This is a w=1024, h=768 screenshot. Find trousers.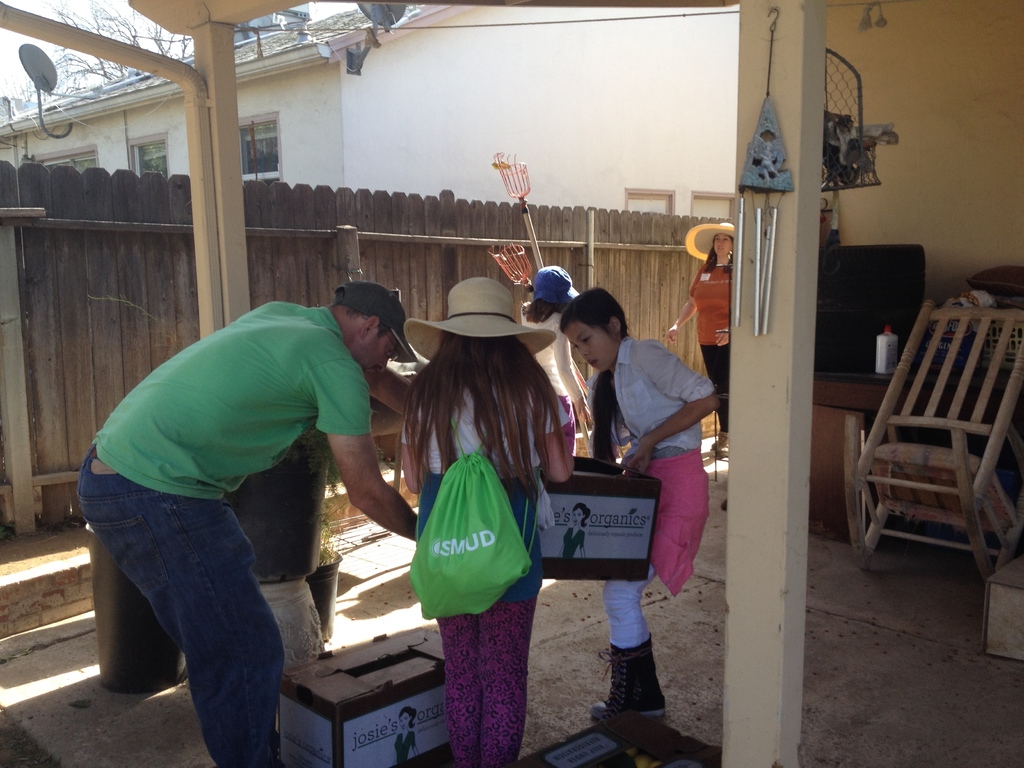
Bounding box: 436:591:538:767.
